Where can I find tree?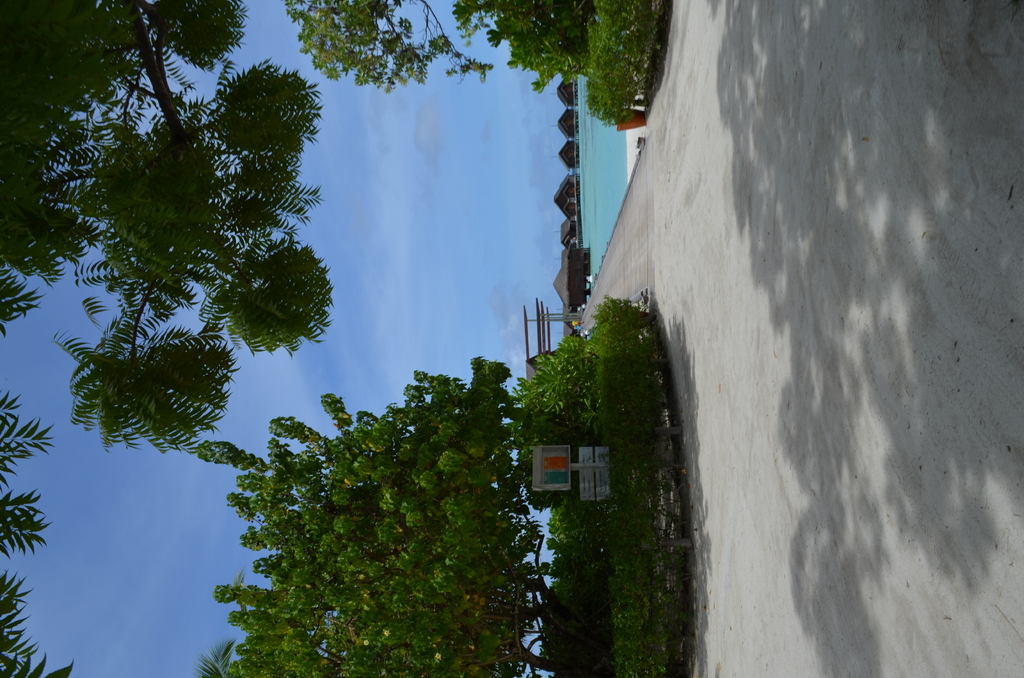
You can find it at <region>285, 0, 491, 86</region>.
